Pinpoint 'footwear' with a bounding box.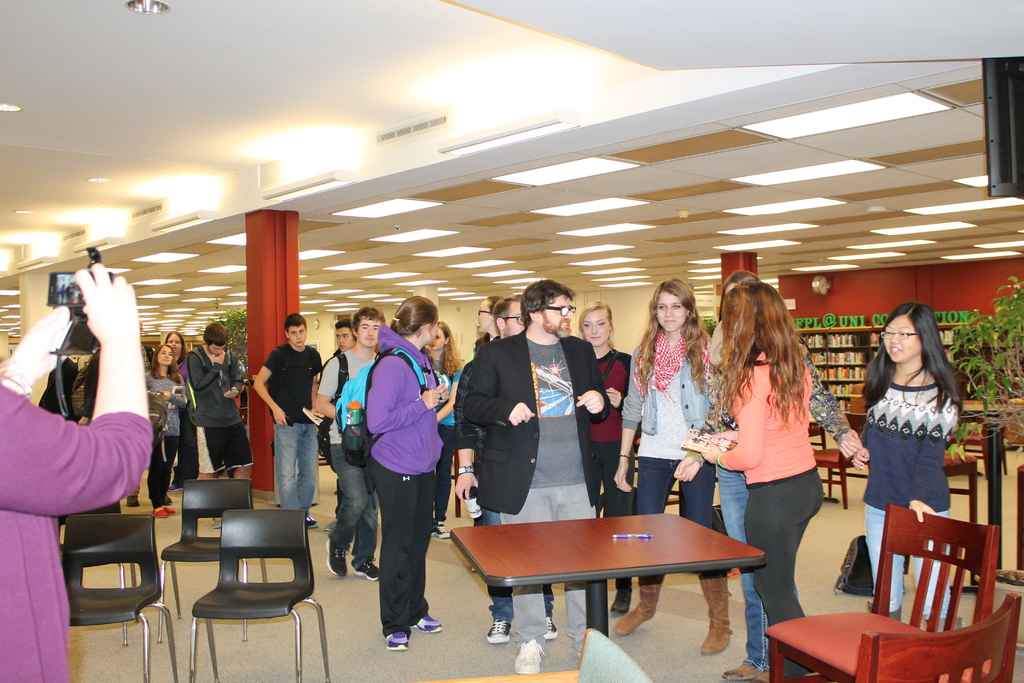
box=[307, 512, 323, 529].
